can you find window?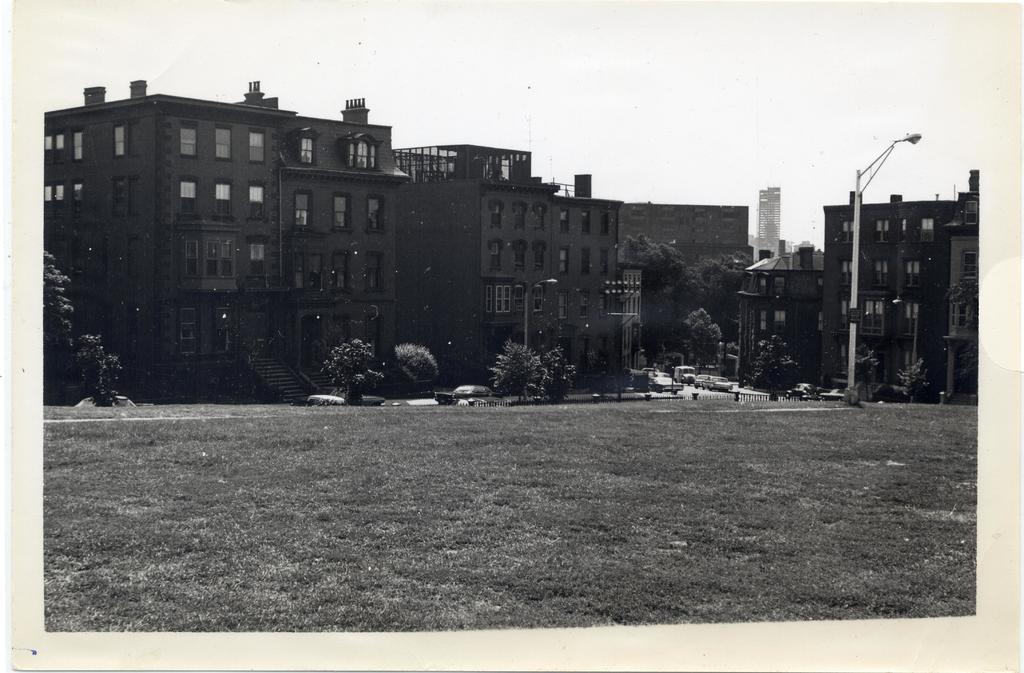
Yes, bounding box: x1=248 y1=180 x2=268 y2=218.
